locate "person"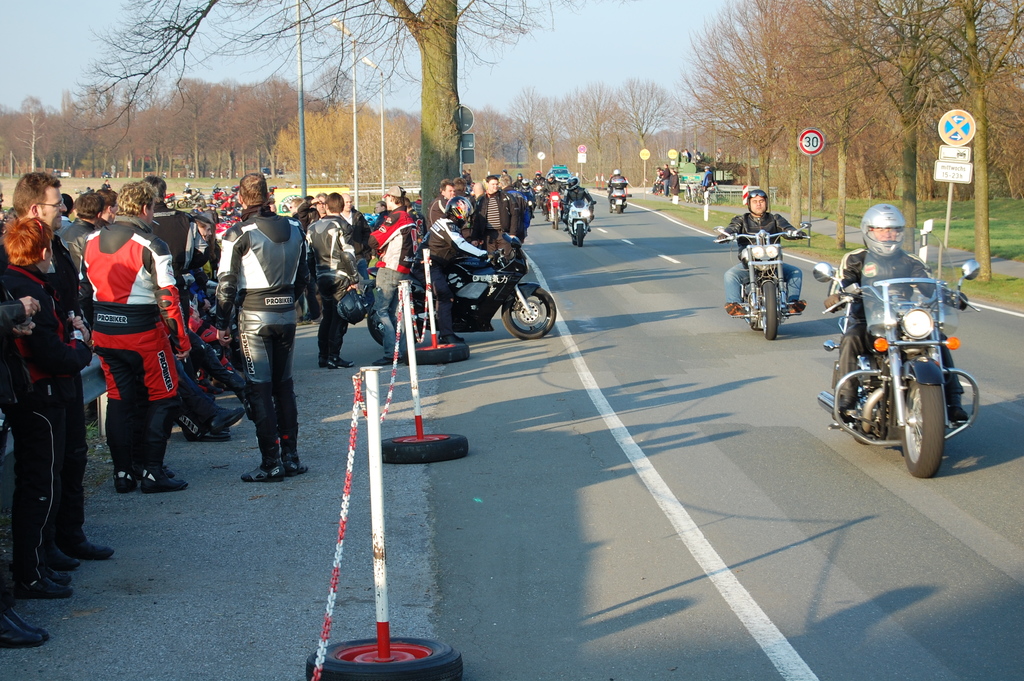
[left=4, top=163, right=100, bottom=562]
